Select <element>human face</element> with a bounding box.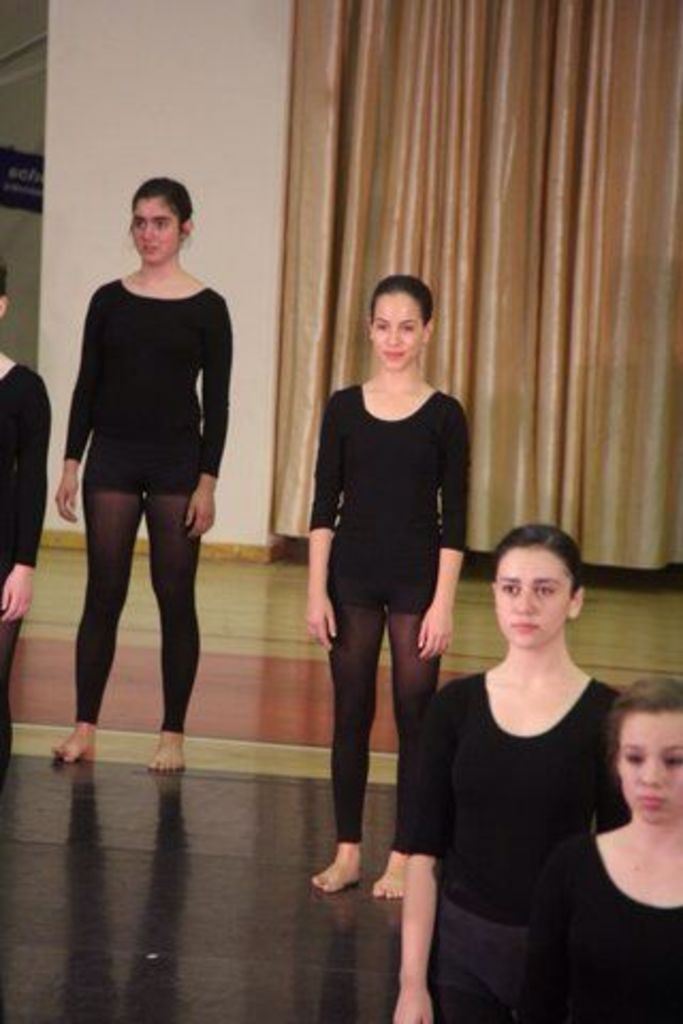
bbox=[613, 708, 681, 823].
